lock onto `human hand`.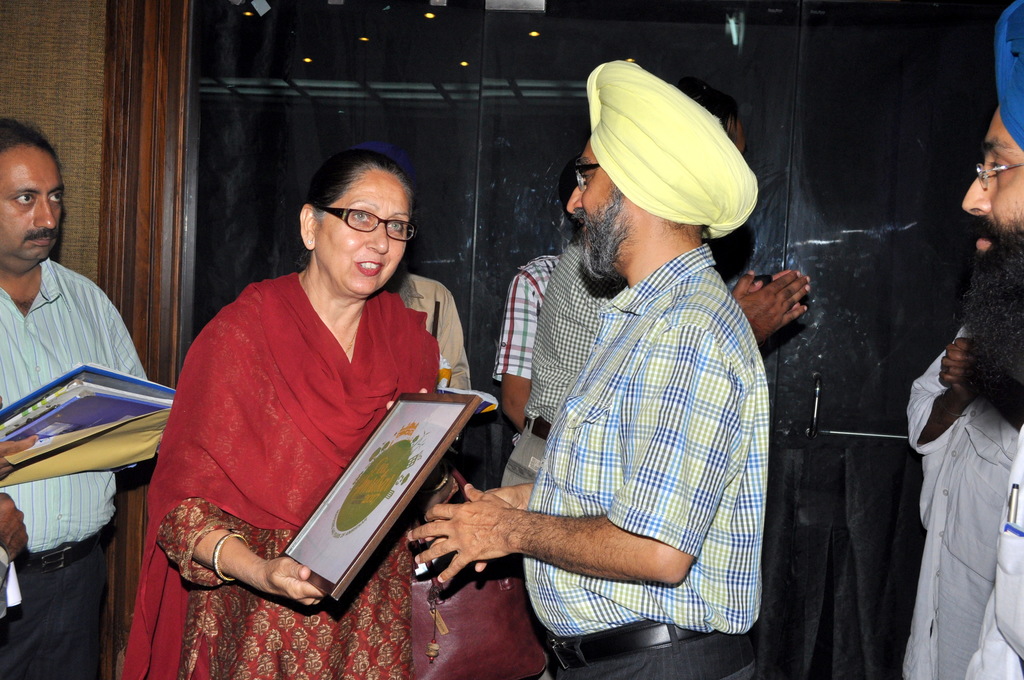
Locked: 252 555 323 609.
